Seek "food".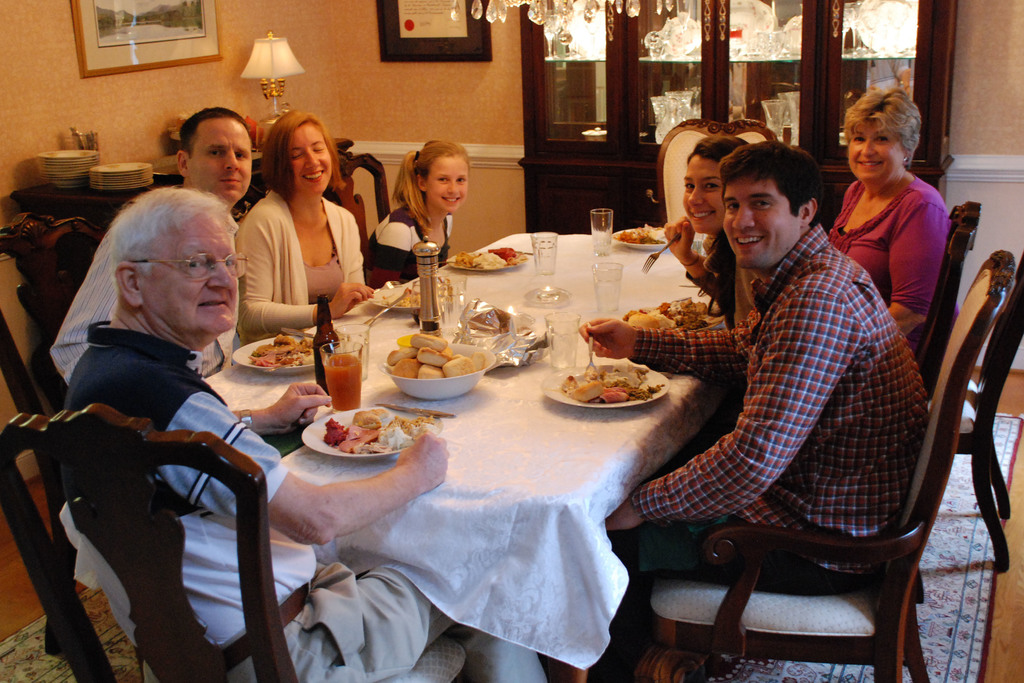
region(612, 224, 666, 243).
